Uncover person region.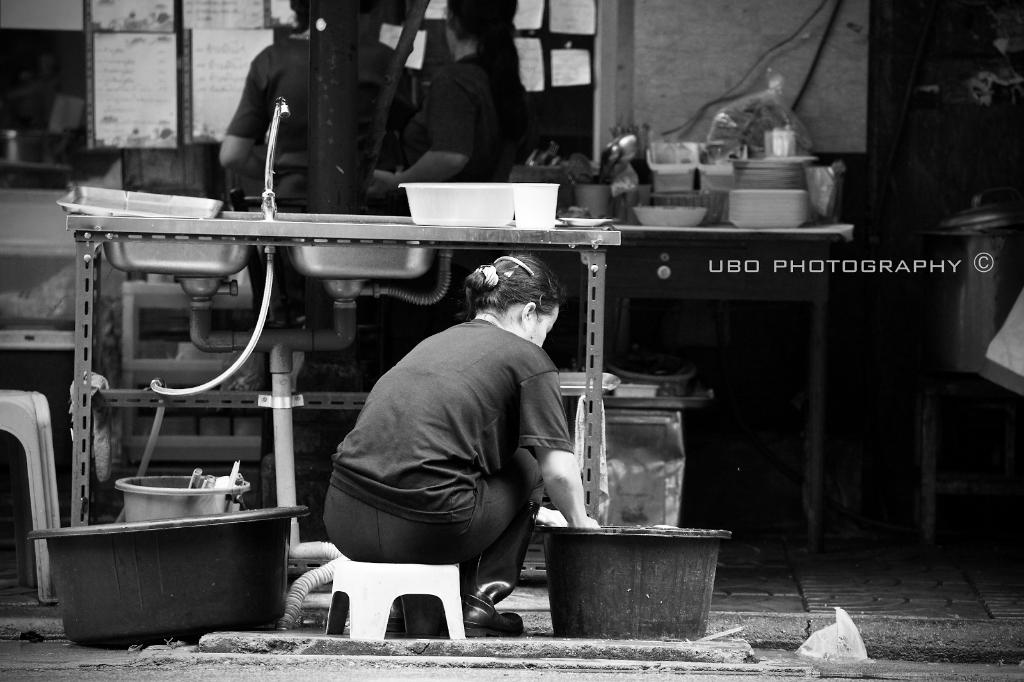
Uncovered: [left=220, top=0, right=410, bottom=213].
